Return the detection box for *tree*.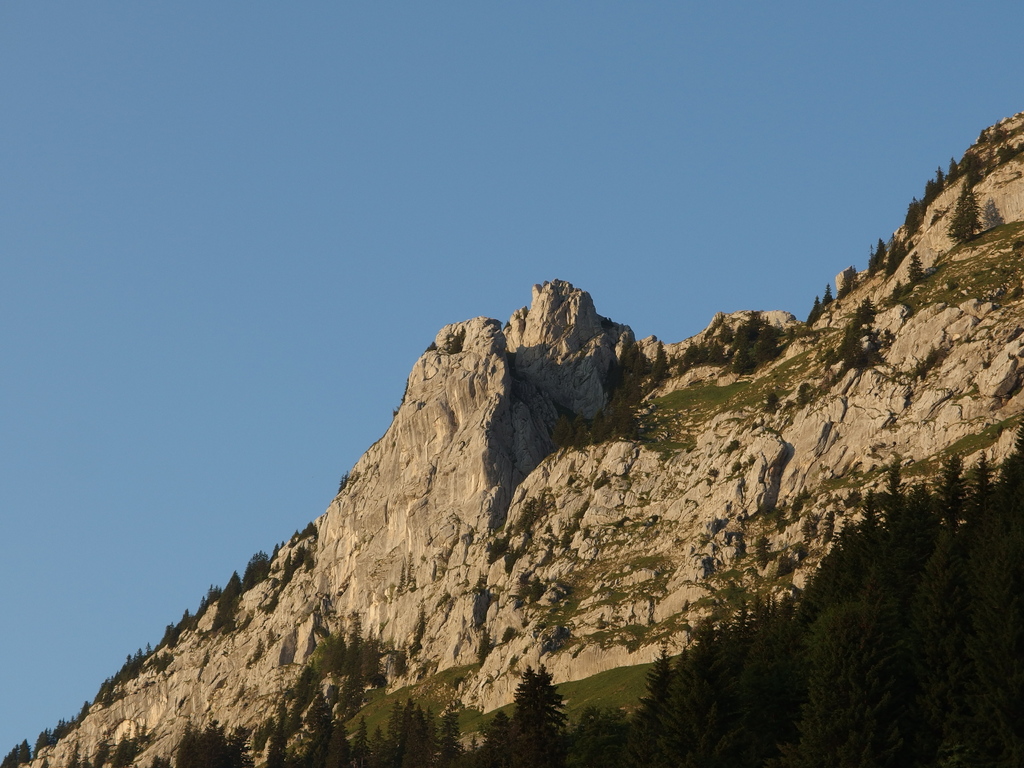
locate(951, 172, 982, 234).
